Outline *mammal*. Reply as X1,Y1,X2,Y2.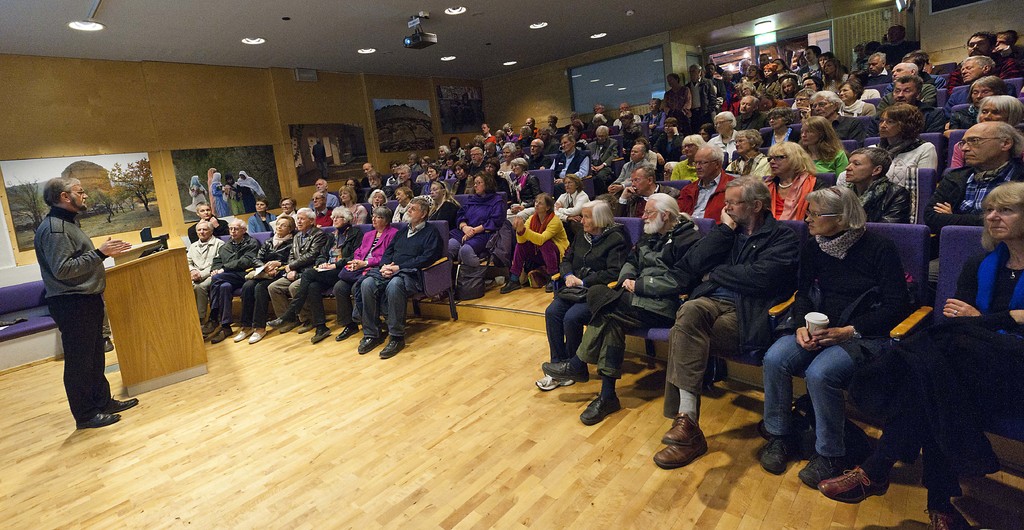
205,220,261,342.
